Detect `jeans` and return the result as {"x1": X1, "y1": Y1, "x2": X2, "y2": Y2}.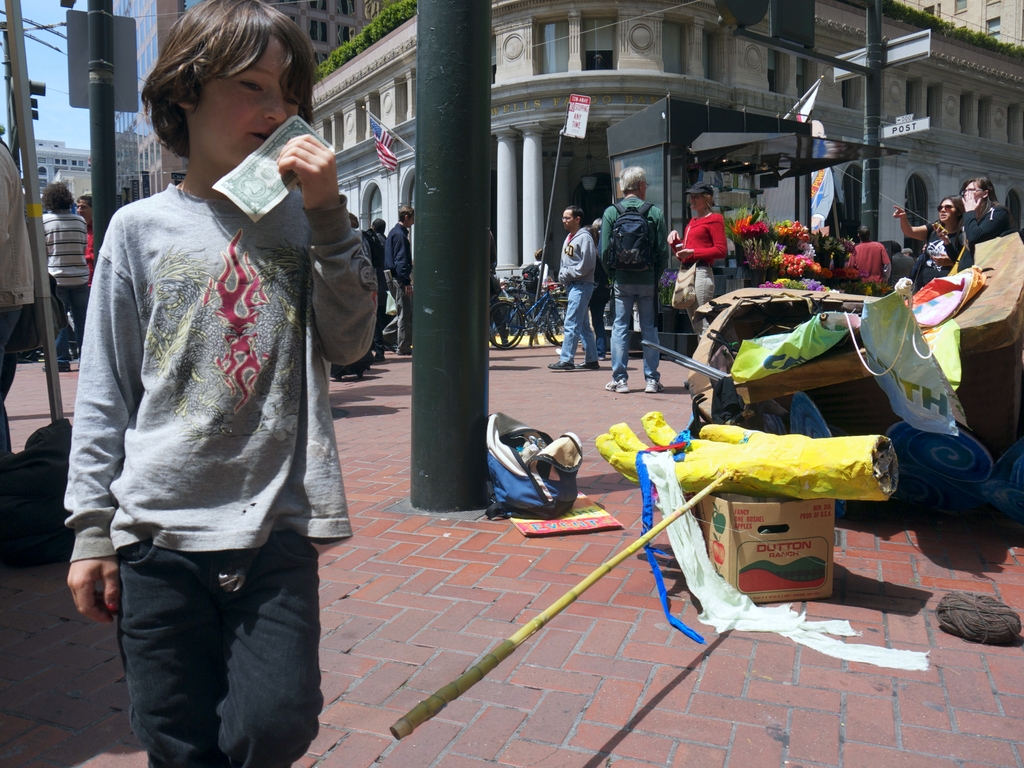
{"x1": 611, "y1": 283, "x2": 664, "y2": 384}.
